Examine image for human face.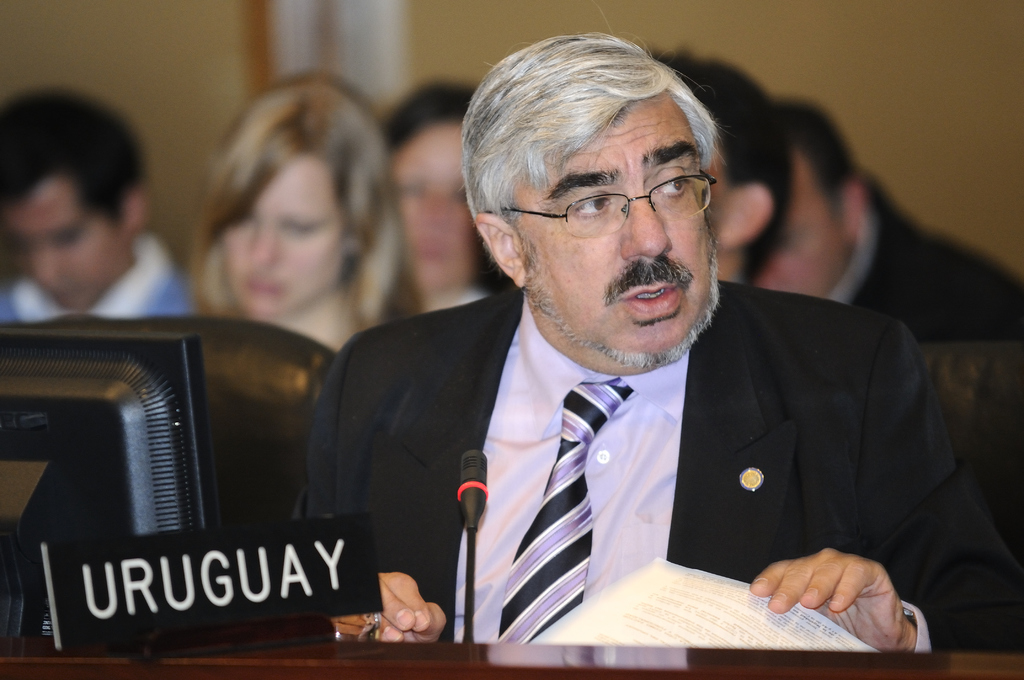
Examination result: locate(513, 93, 708, 355).
